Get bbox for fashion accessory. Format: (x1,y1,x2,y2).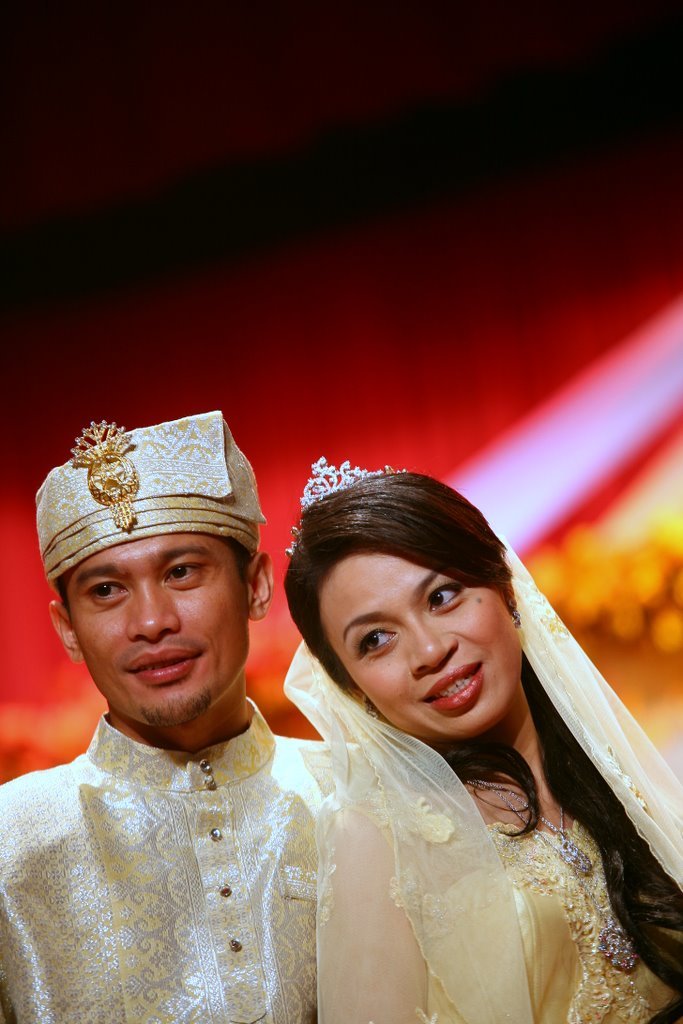
(506,594,524,629).
